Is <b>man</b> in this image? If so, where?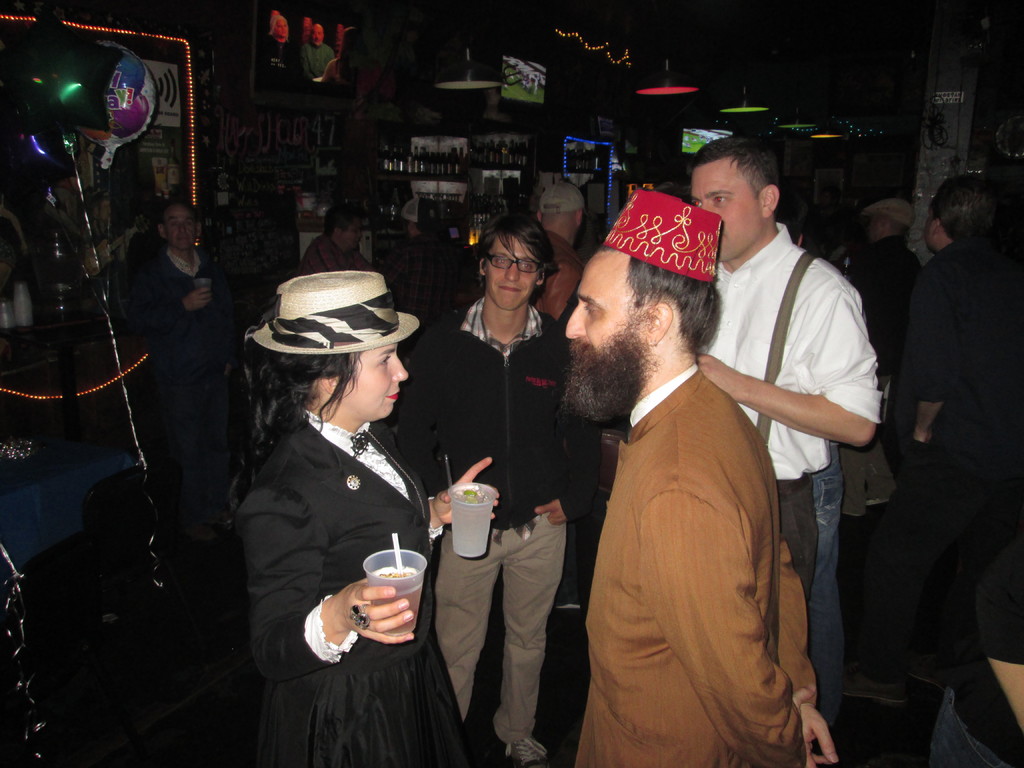
Yes, at (561, 192, 840, 767).
